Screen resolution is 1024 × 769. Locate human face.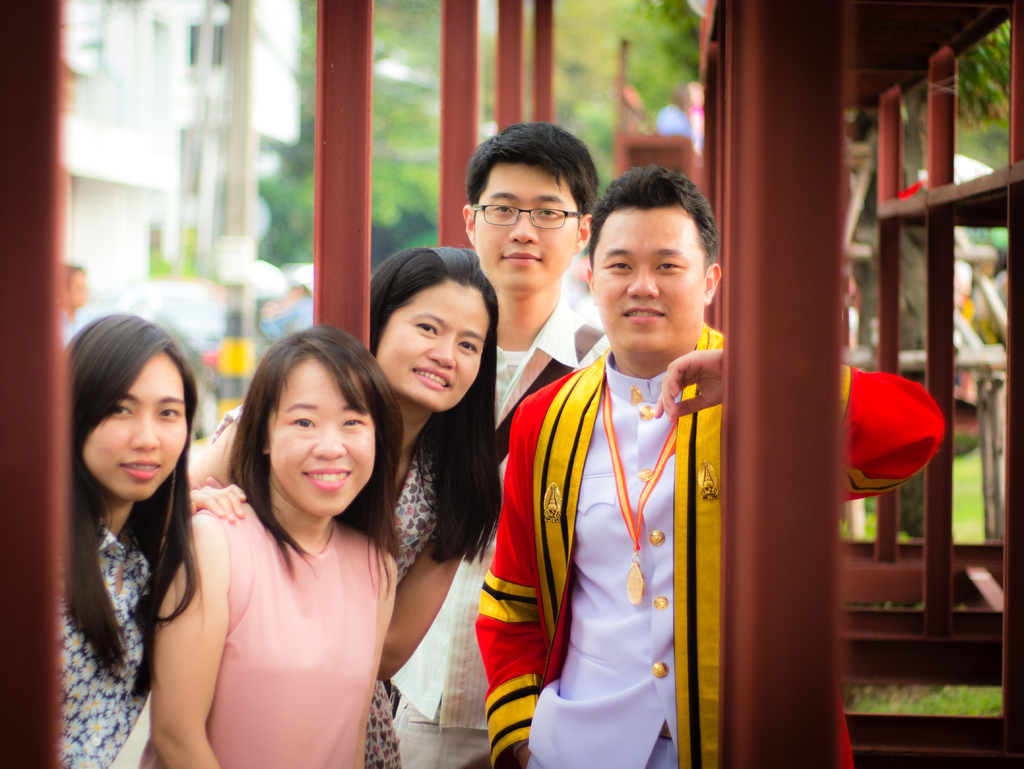
l=593, t=201, r=714, b=372.
